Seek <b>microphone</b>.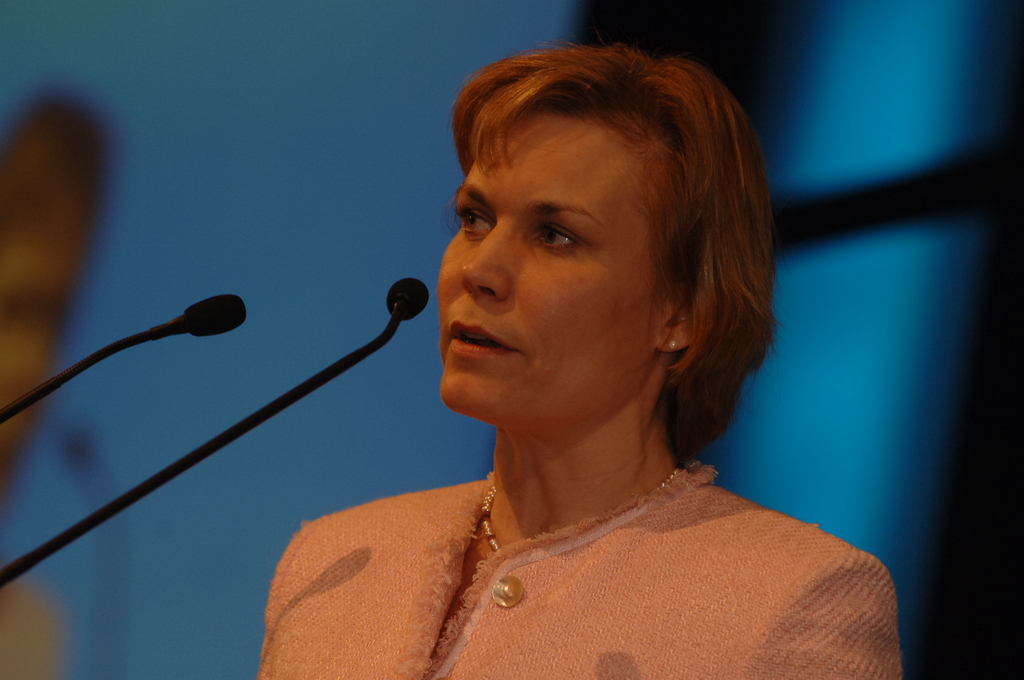
[left=0, top=288, right=246, bottom=422].
